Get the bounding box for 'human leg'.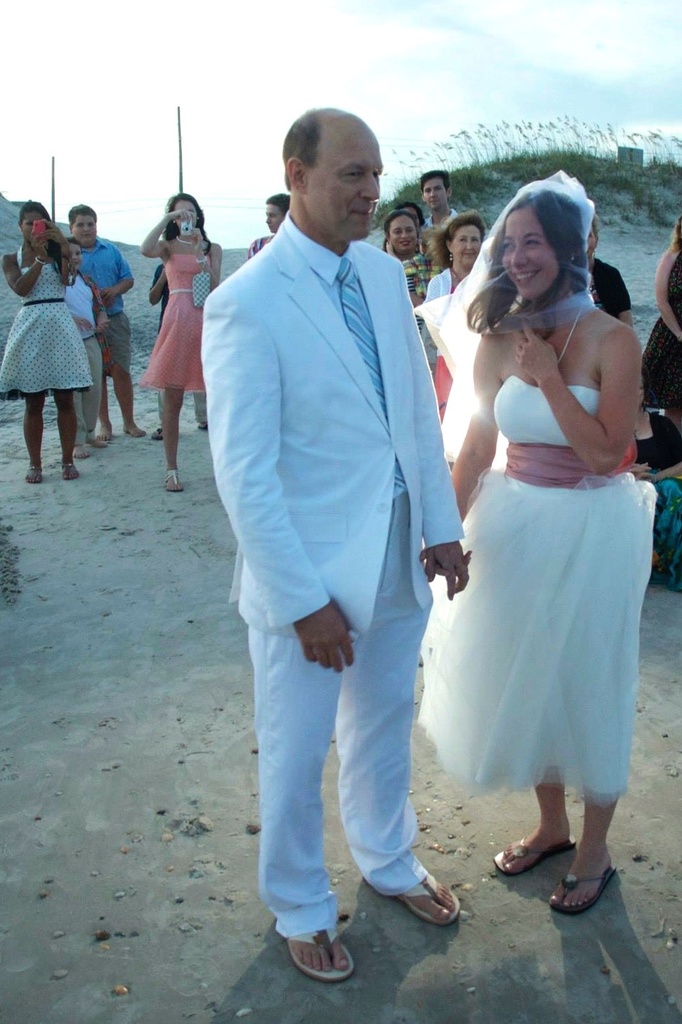
(107, 315, 148, 443).
